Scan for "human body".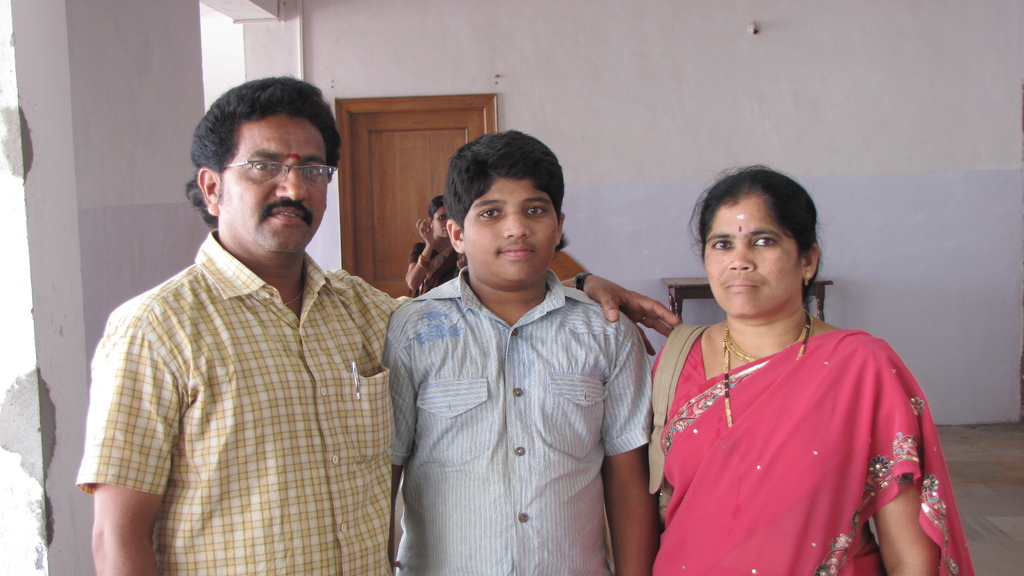
Scan result: <box>401,218,464,294</box>.
